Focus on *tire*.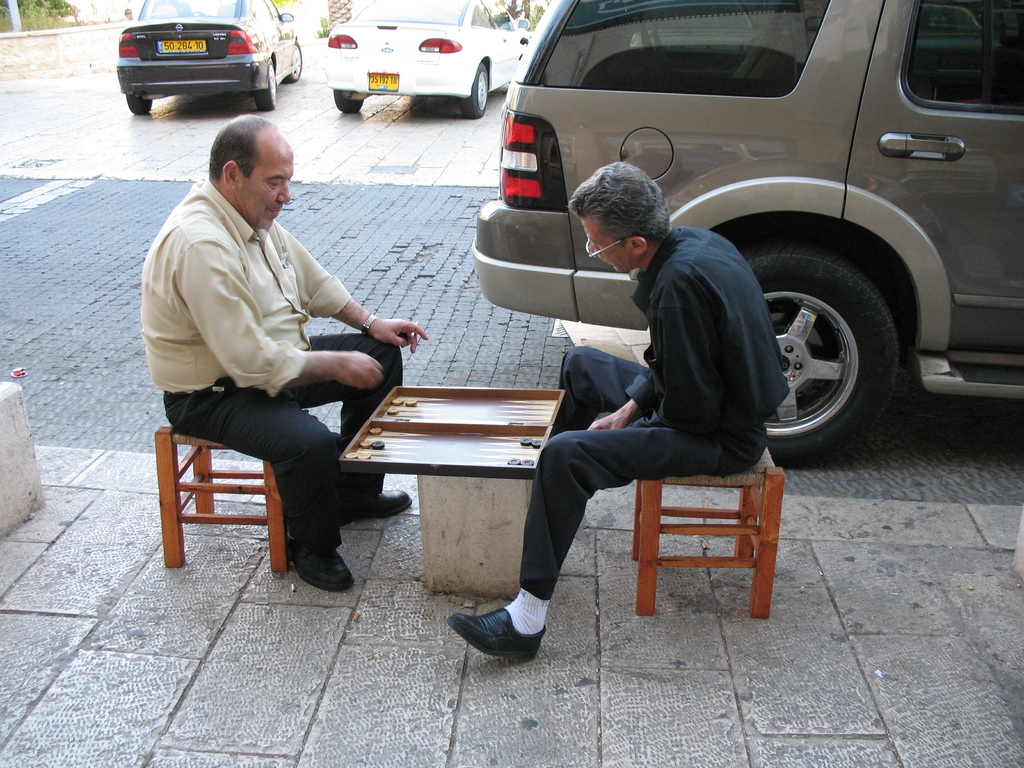
Focused at crop(458, 60, 492, 120).
